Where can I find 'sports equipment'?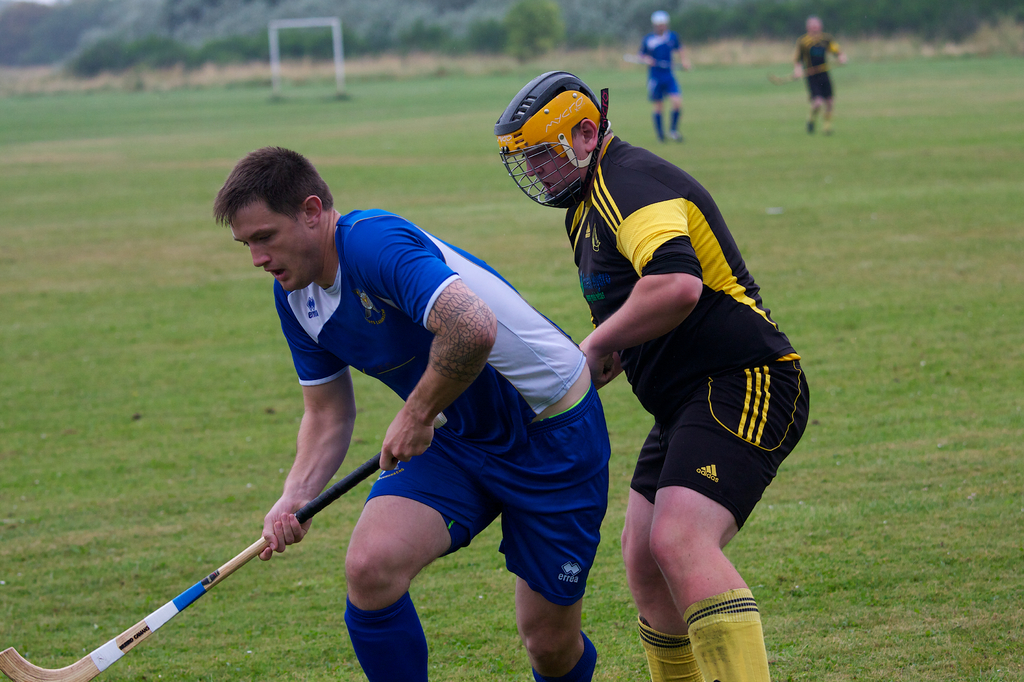
You can find it at region(0, 411, 445, 681).
